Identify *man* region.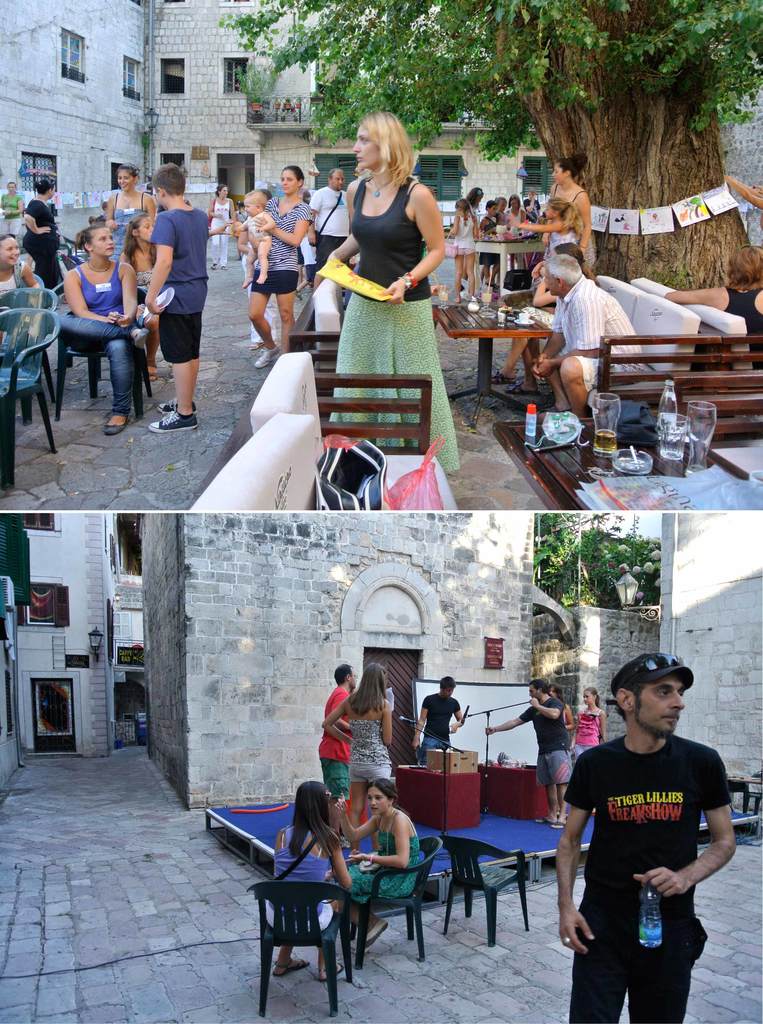
Region: x1=148 y1=164 x2=211 y2=434.
